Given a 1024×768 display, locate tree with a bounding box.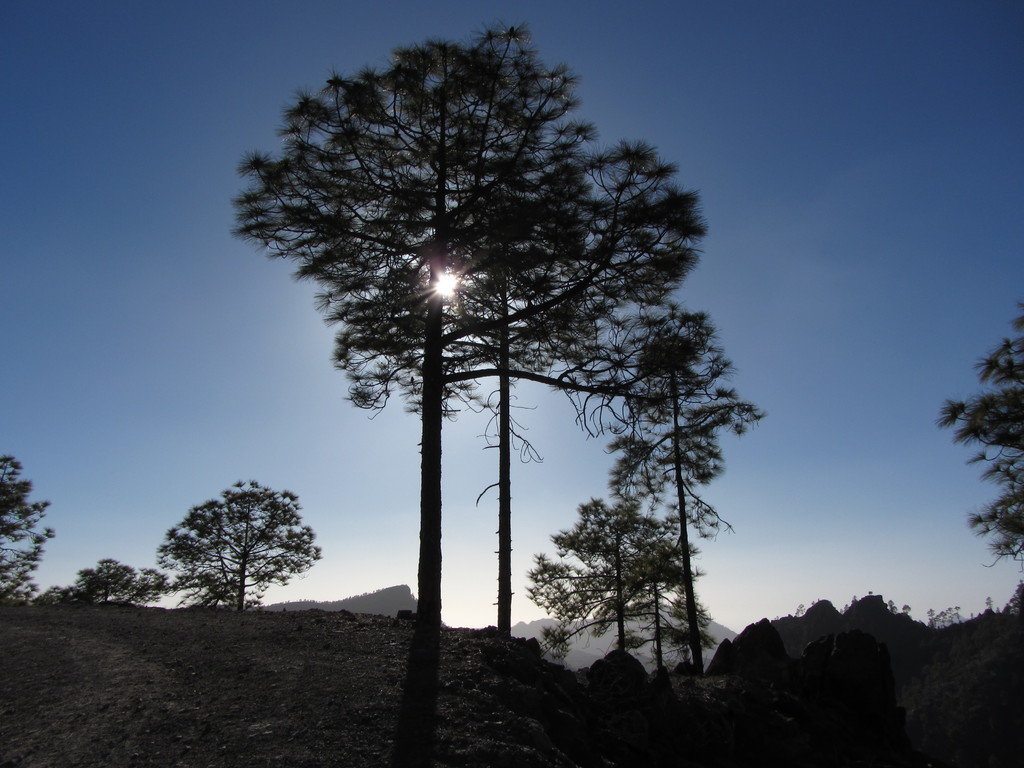
Located: (528,488,718,673).
